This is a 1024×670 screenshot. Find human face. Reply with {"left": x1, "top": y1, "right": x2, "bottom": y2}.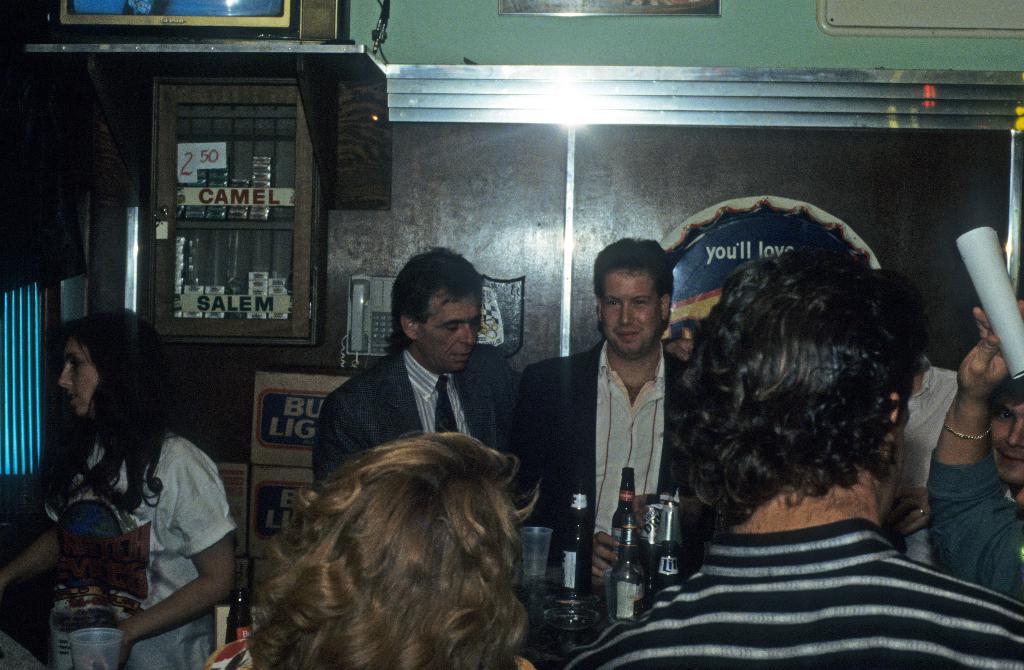
{"left": 991, "top": 389, "right": 1023, "bottom": 478}.
